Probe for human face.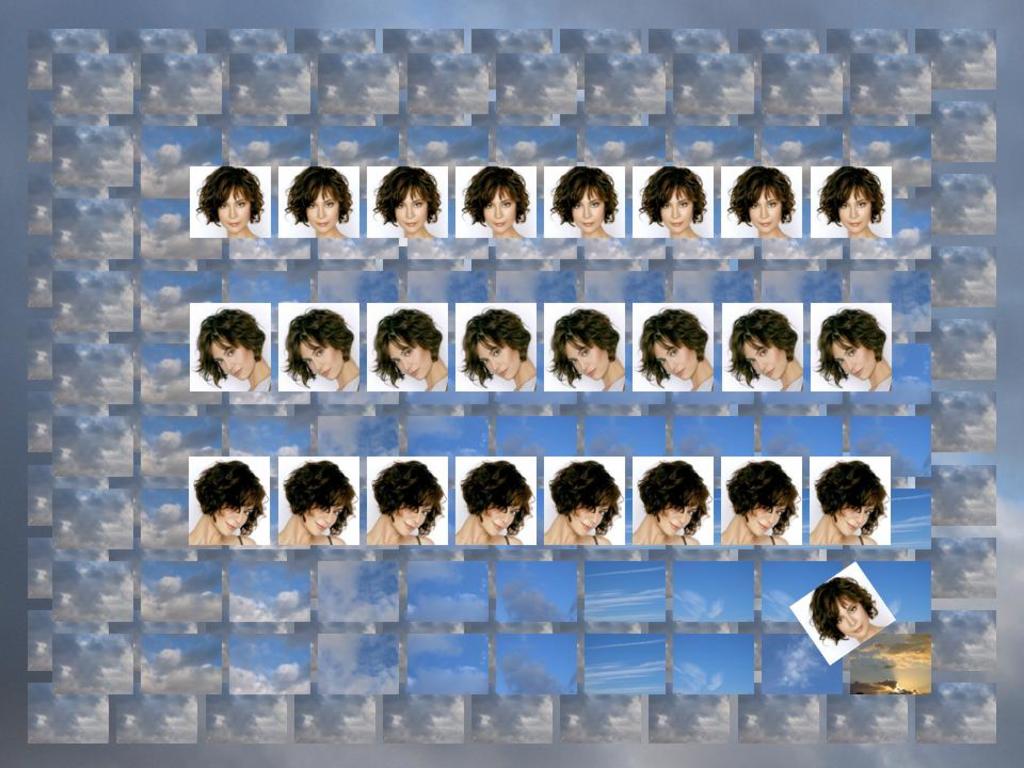
Probe result: 655,340,689,374.
